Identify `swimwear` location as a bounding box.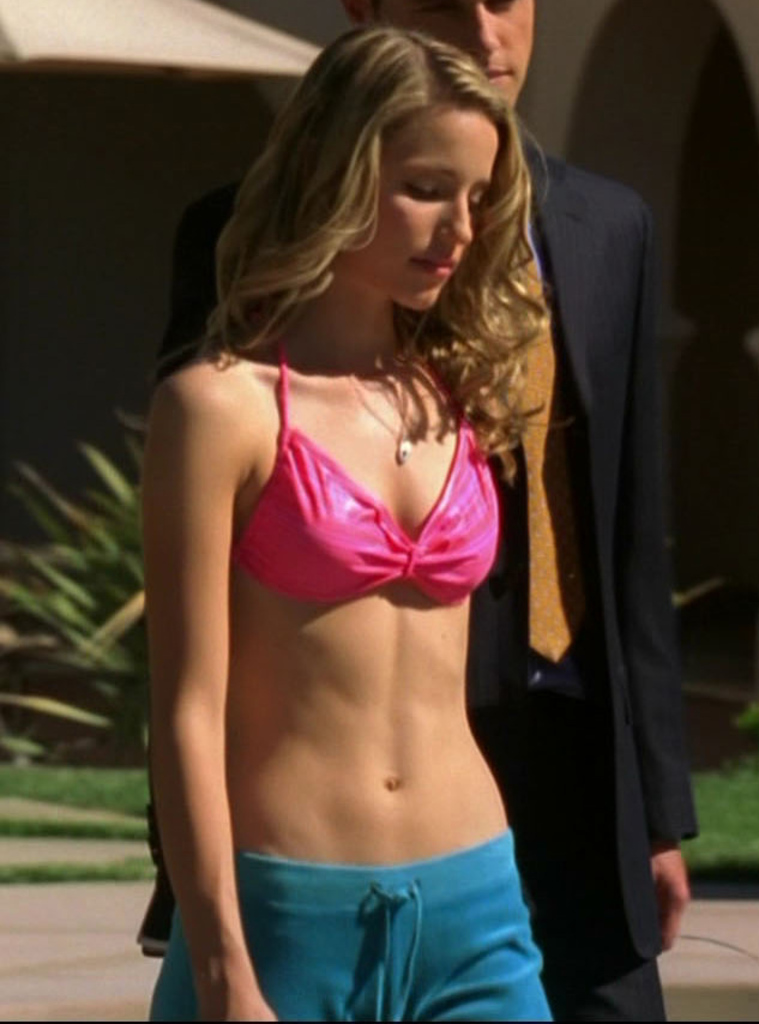
rect(229, 327, 502, 622).
